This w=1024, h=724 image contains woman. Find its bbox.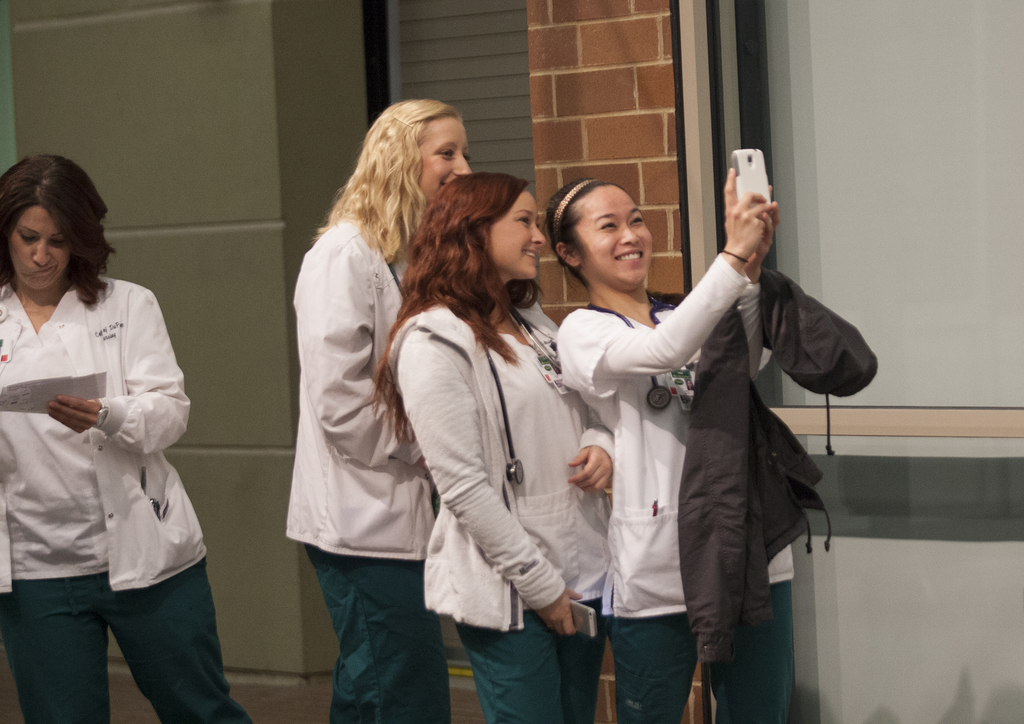
bbox(540, 174, 795, 723).
